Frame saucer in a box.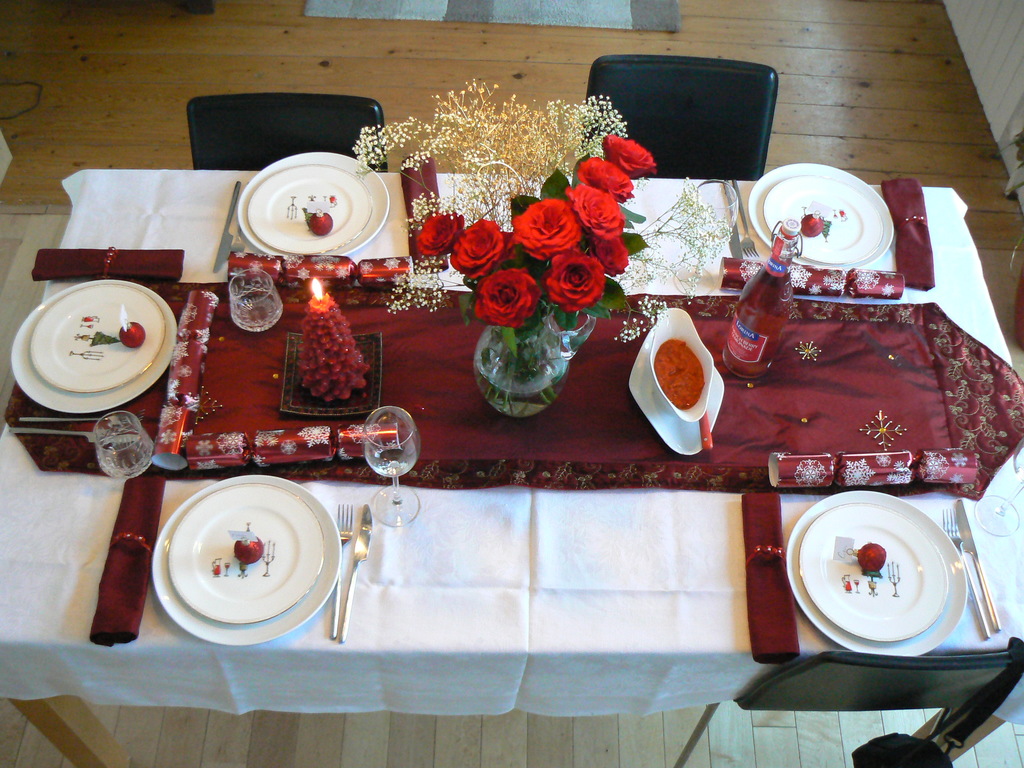
left=763, top=173, right=884, bottom=264.
